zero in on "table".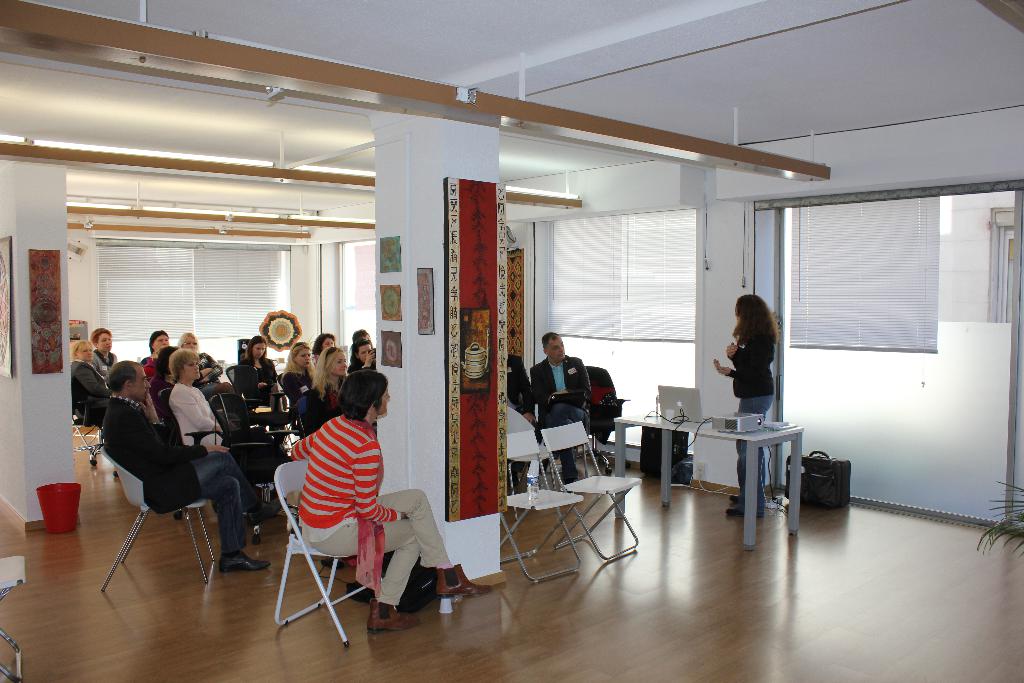
Zeroed in: [624,400,821,564].
